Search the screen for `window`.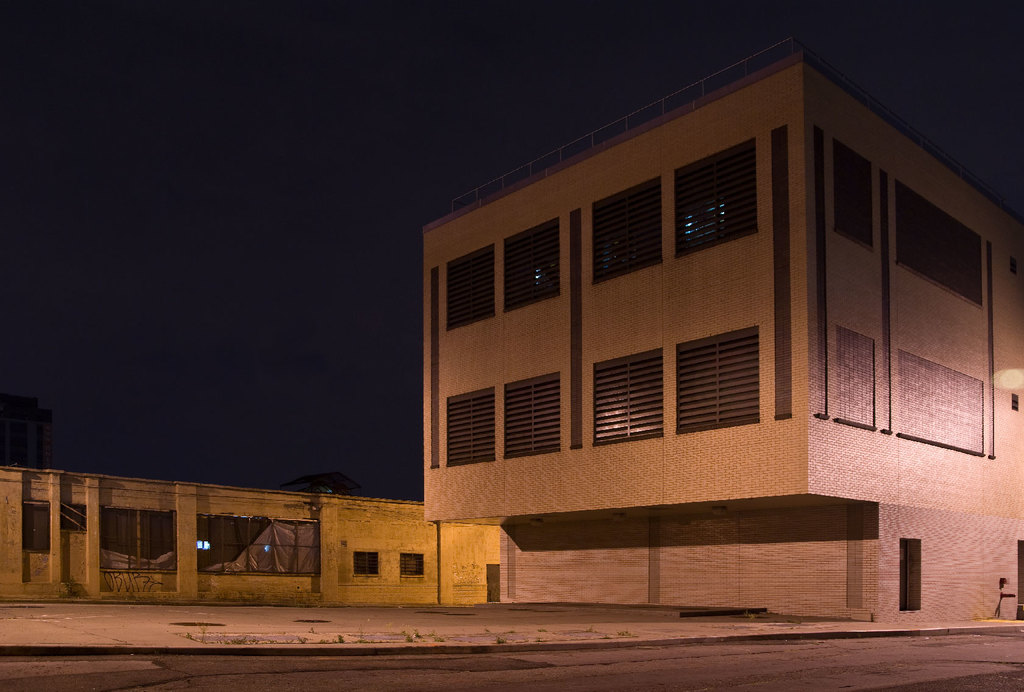
Found at box(679, 316, 793, 445).
